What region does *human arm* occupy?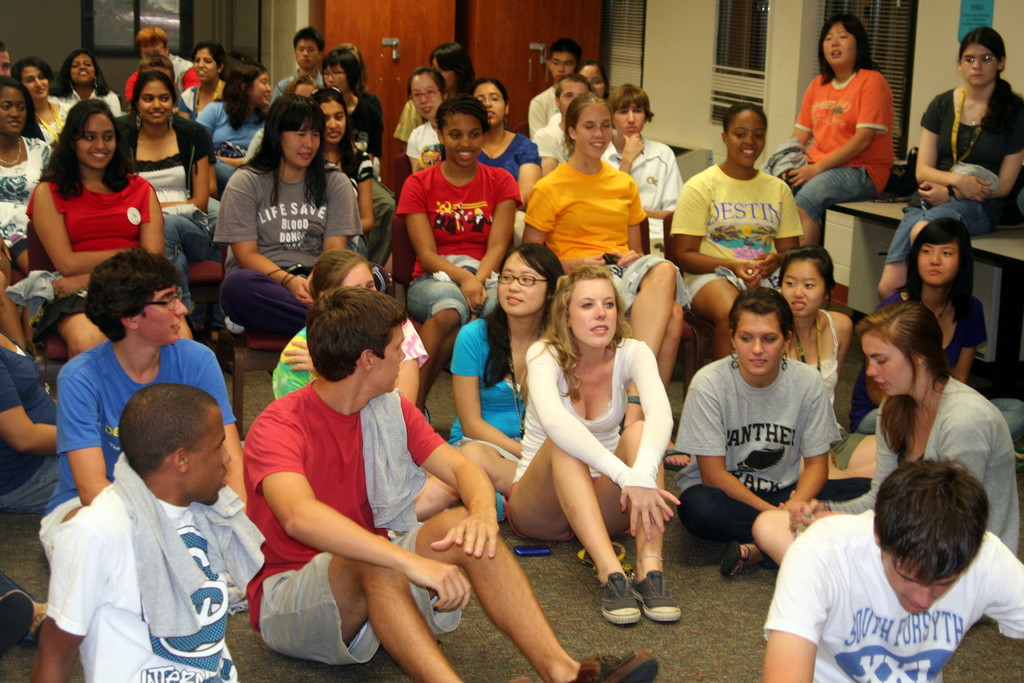
box(163, 120, 210, 215).
